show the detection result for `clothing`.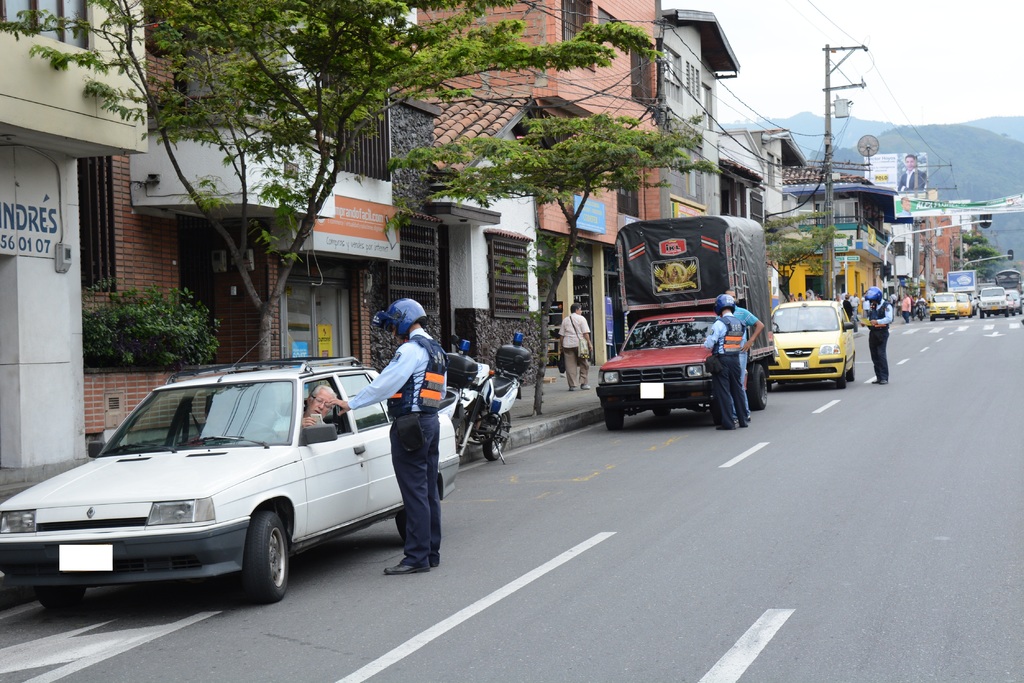
306/323/457/582.
